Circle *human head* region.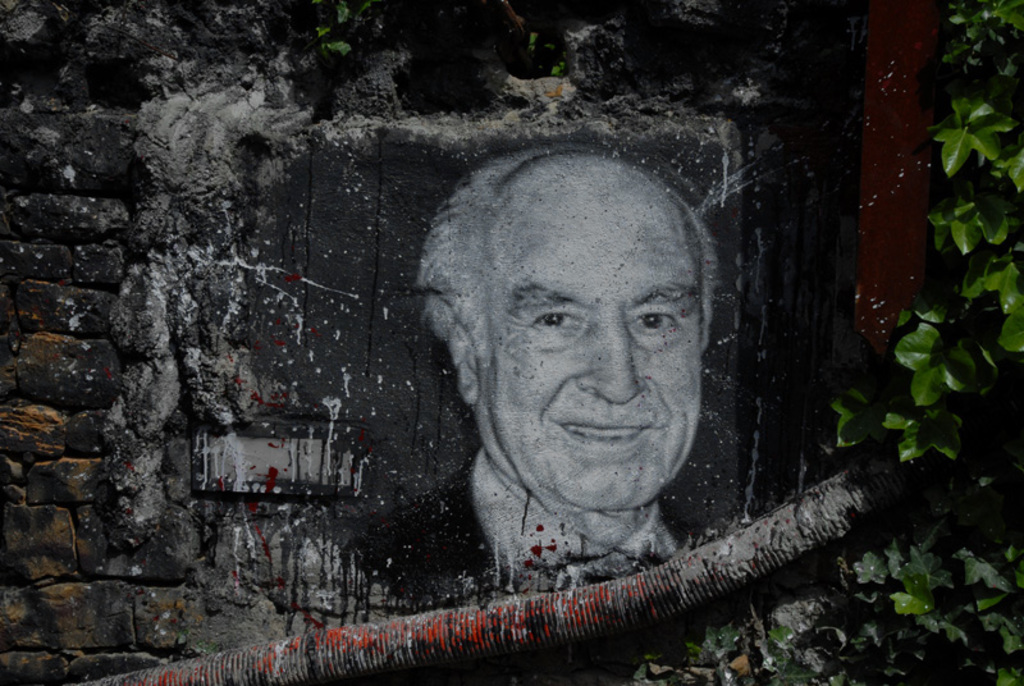
Region: (left=426, top=148, right=727, bottom=495).
